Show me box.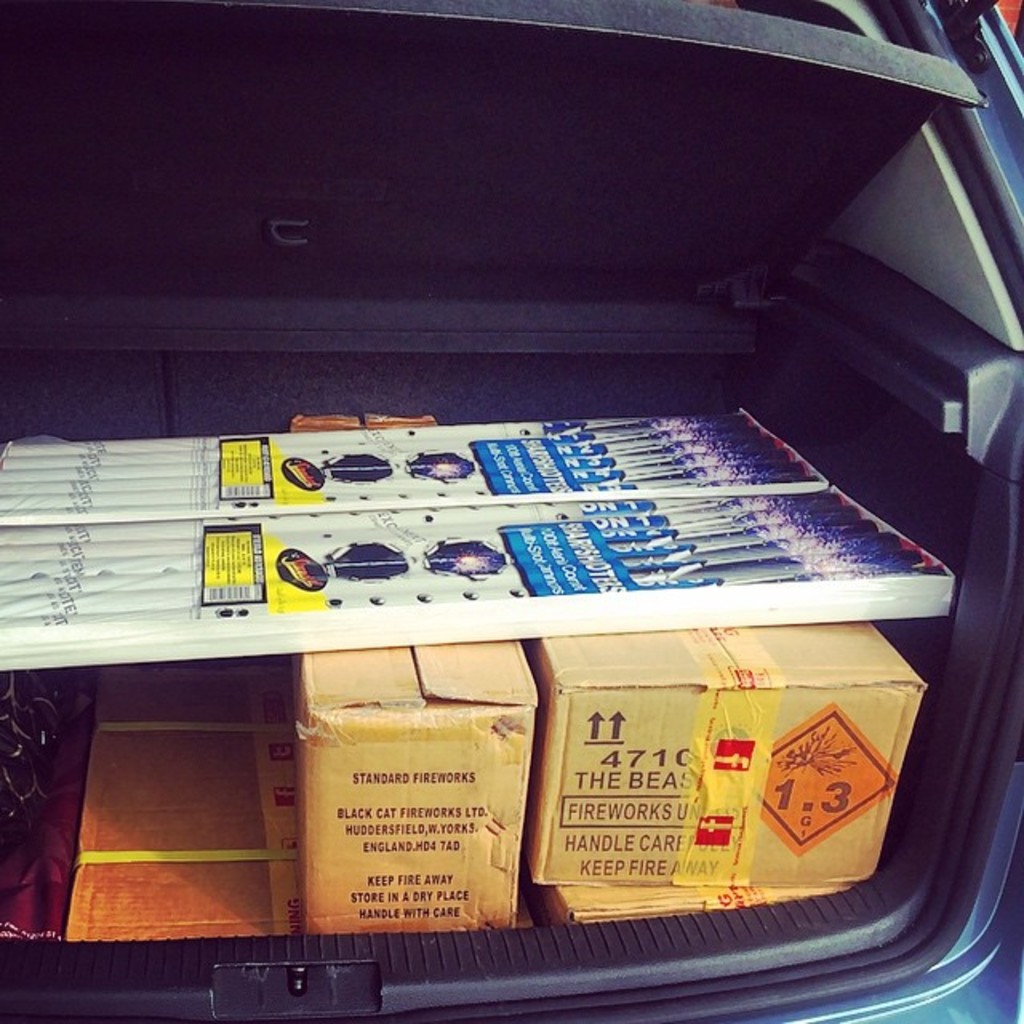
box is here: rect(258, 627, 576, 941).
